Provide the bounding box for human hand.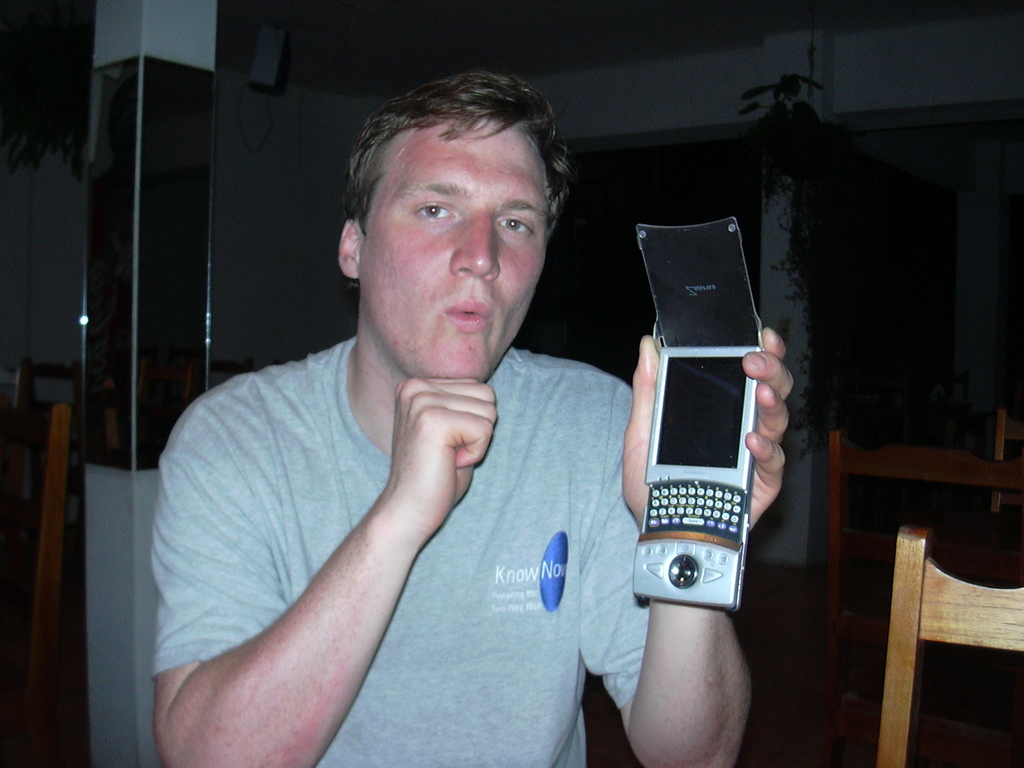
{"x1": 627, "y1": 324, "x2": 796, "y2": 545}.
